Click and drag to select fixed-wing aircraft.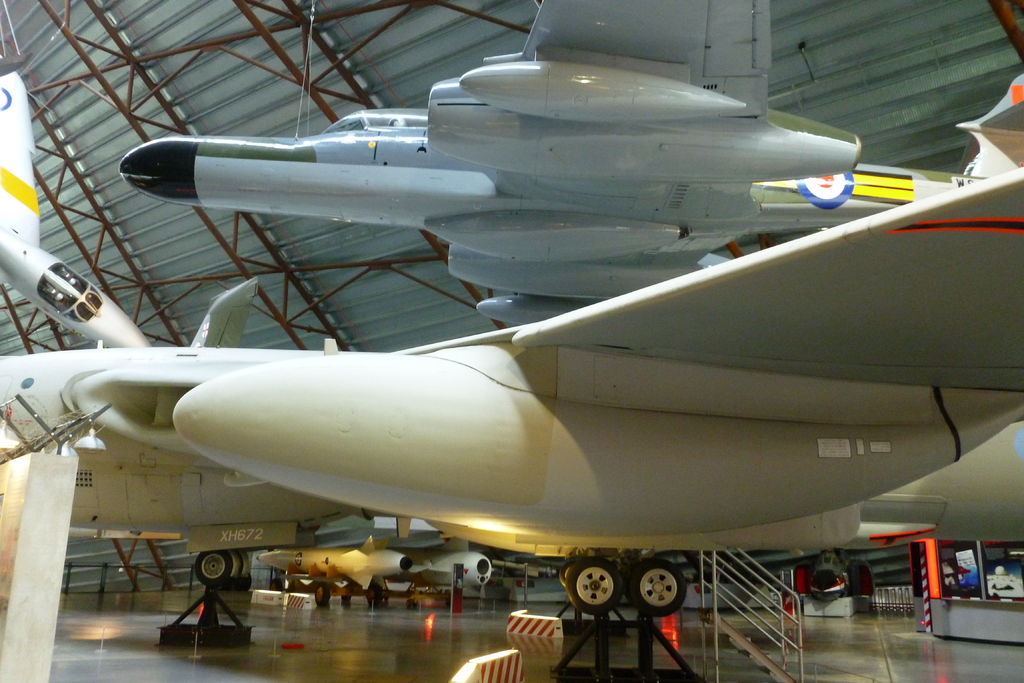
Selection: {"x1": 120, "y1": 0, "x2": 1006, "y2": 325}.
